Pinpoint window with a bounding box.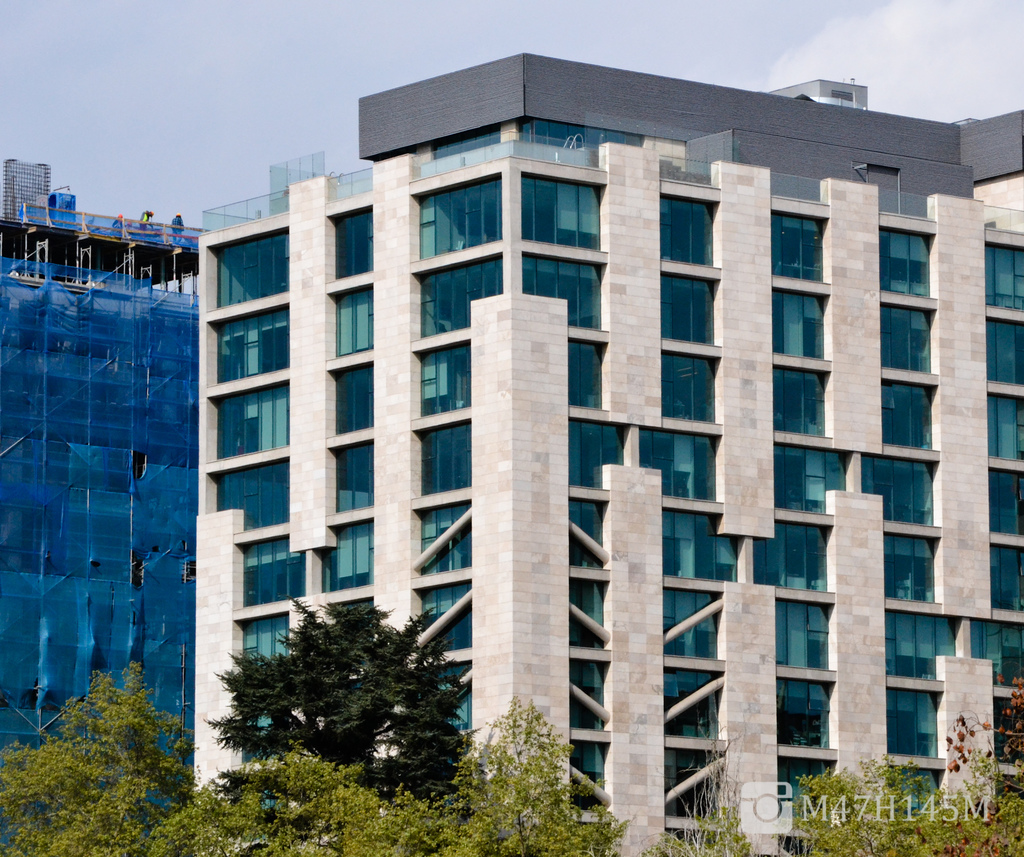
(x1=520, y1=173, x2=603, y2=252).
